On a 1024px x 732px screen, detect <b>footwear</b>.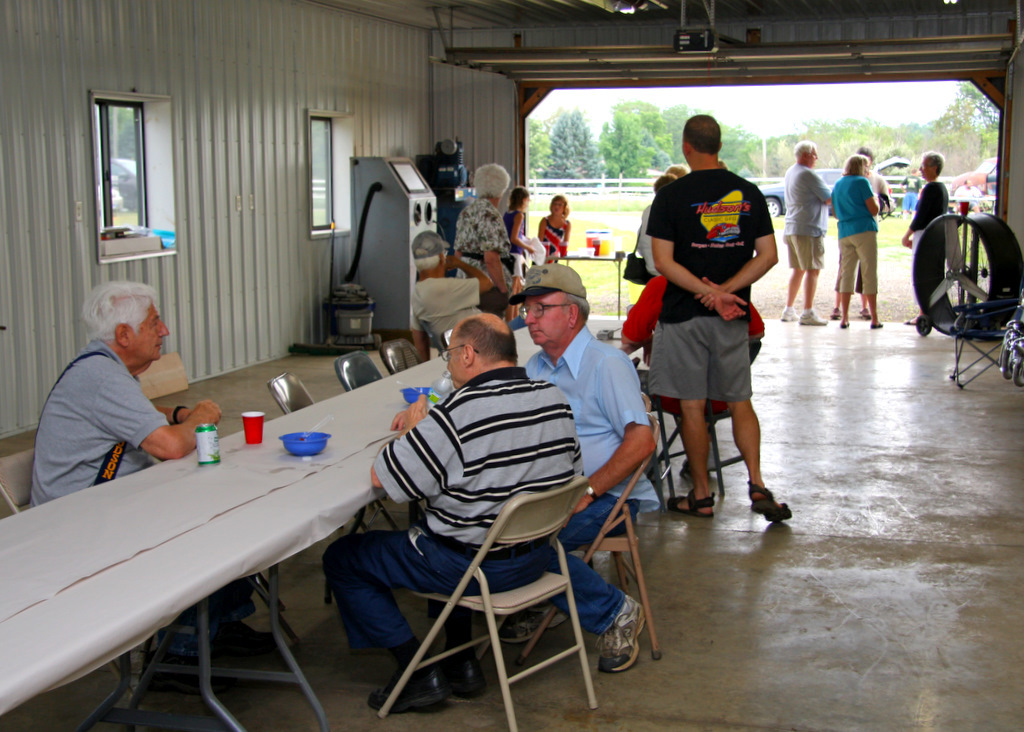
bbox=(665, 490, 713, 520).
